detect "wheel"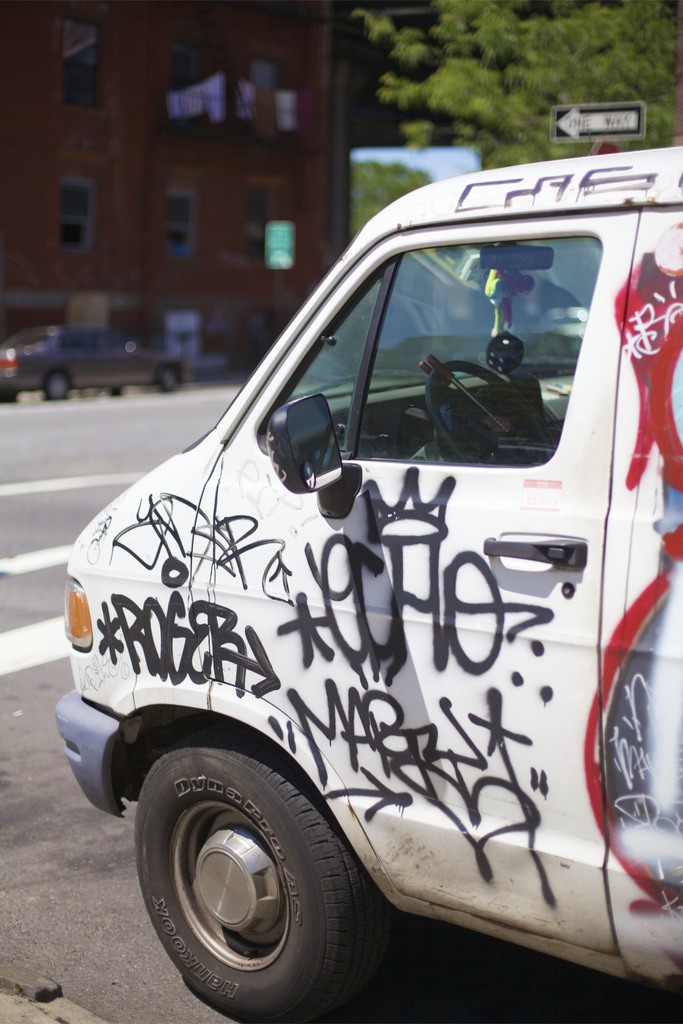
bbox=[131, 748, 380, 1008]
